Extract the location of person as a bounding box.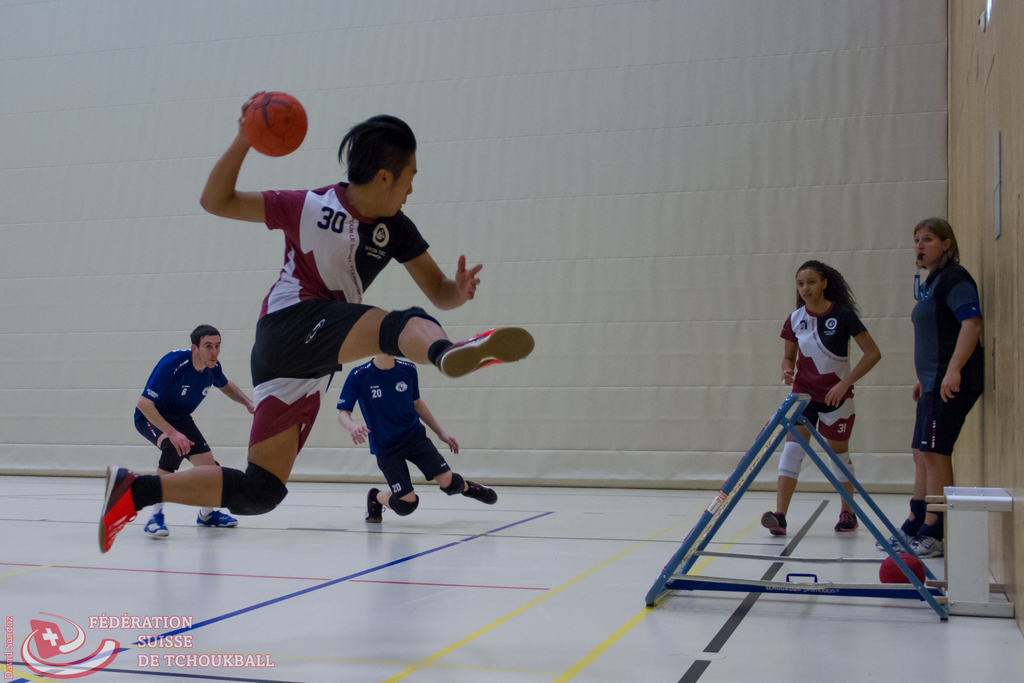
Rect(92, 83, 536, 551).
